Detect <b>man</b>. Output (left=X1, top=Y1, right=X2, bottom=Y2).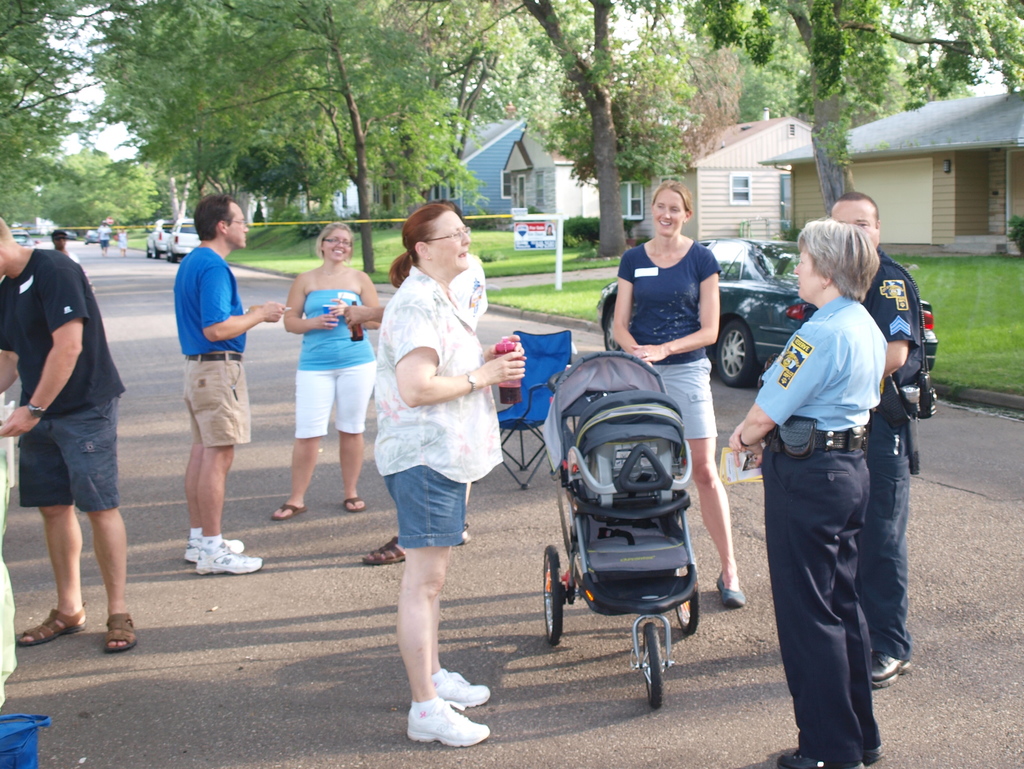
(left=5, top=195, right=135, bottom=658).
